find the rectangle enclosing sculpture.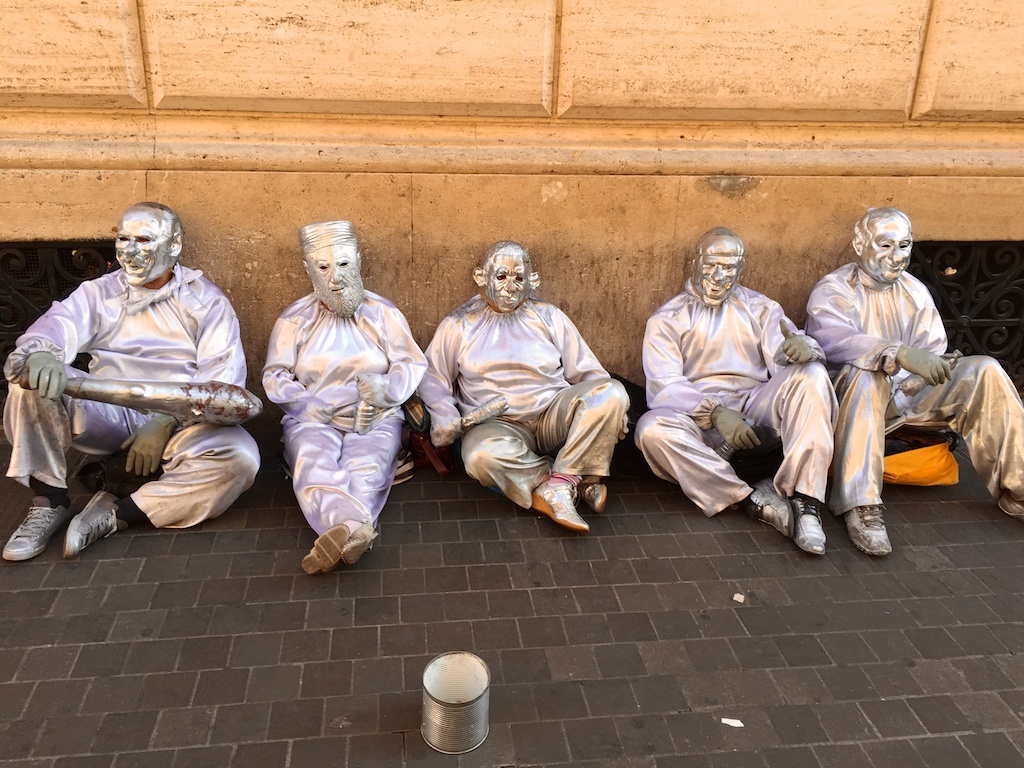
266,216,428,580.
